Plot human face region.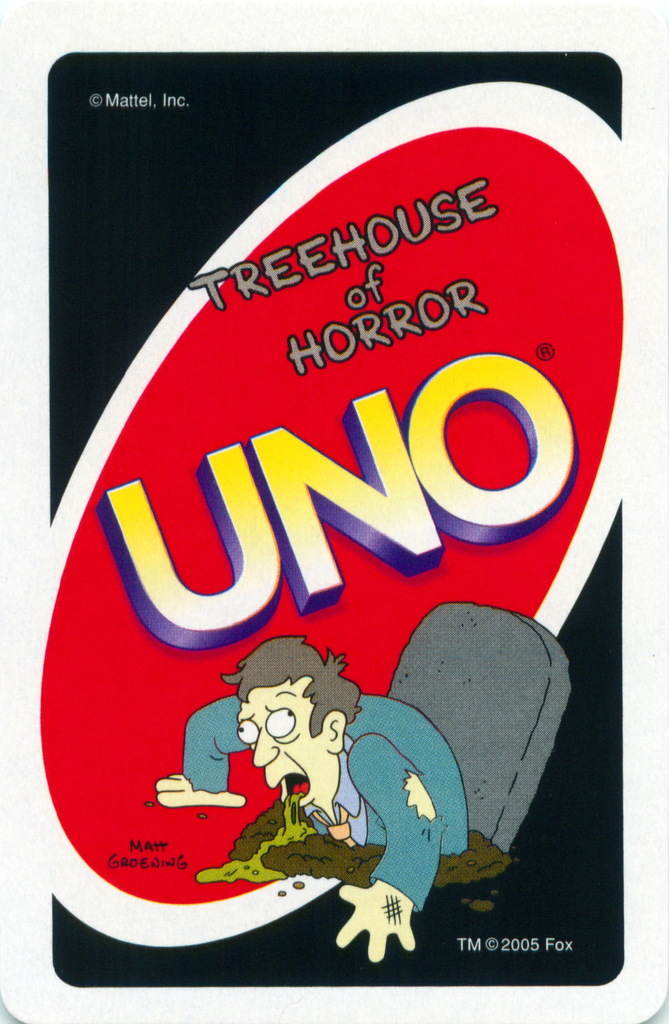
Plotted at (left=239, top=678, right=337, bottom=812).
